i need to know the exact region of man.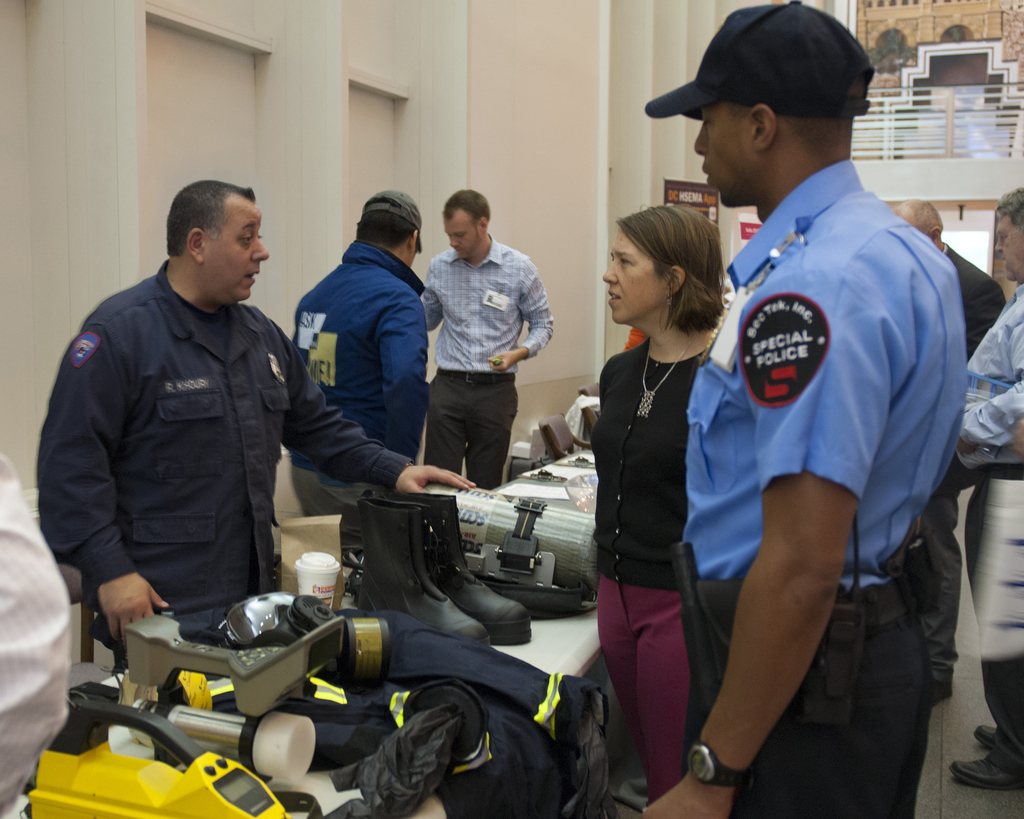
Region: [887,193,1002,710].
